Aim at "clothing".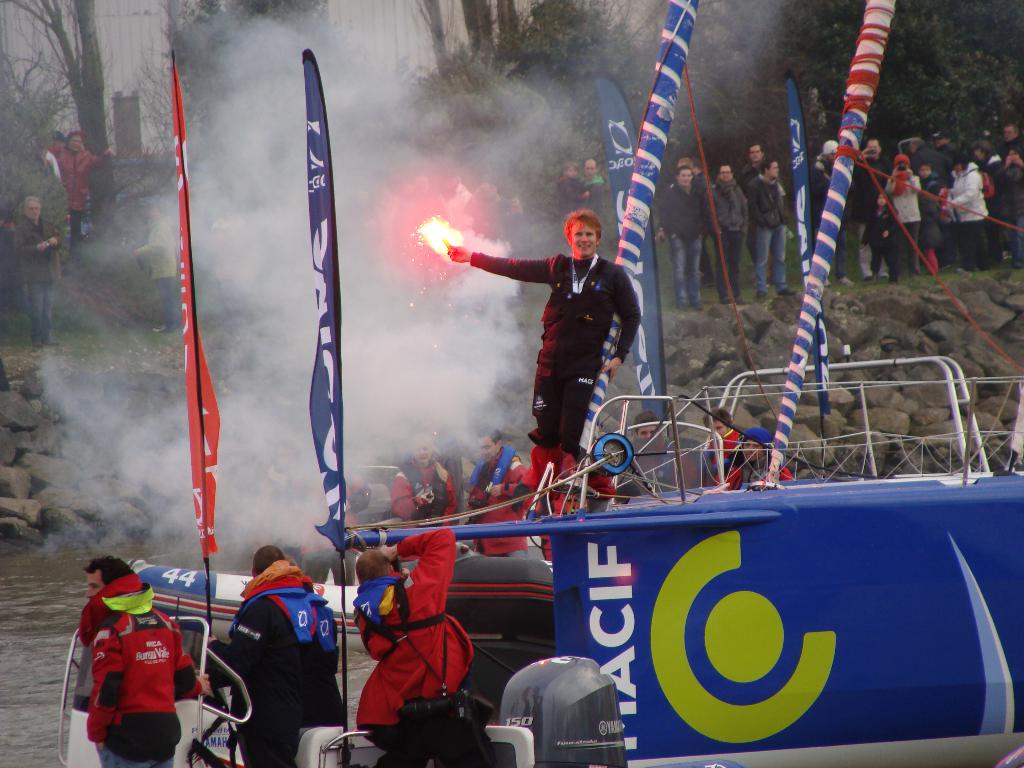
Aimed at (52, 146, 110, 252).
